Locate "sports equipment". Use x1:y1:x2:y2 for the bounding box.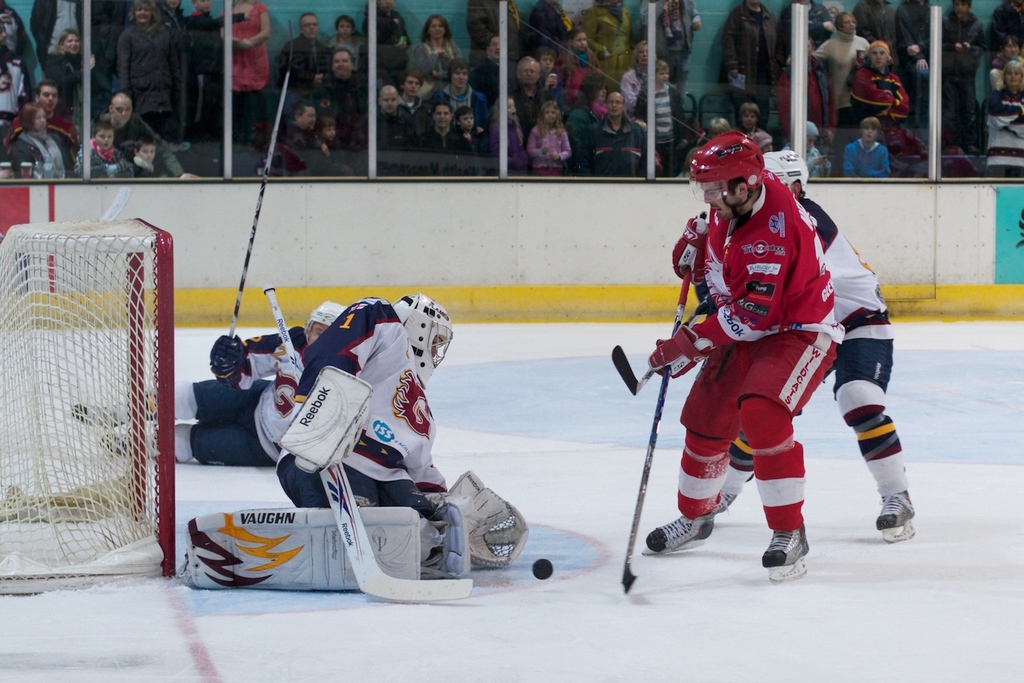
650:323:704:382.
